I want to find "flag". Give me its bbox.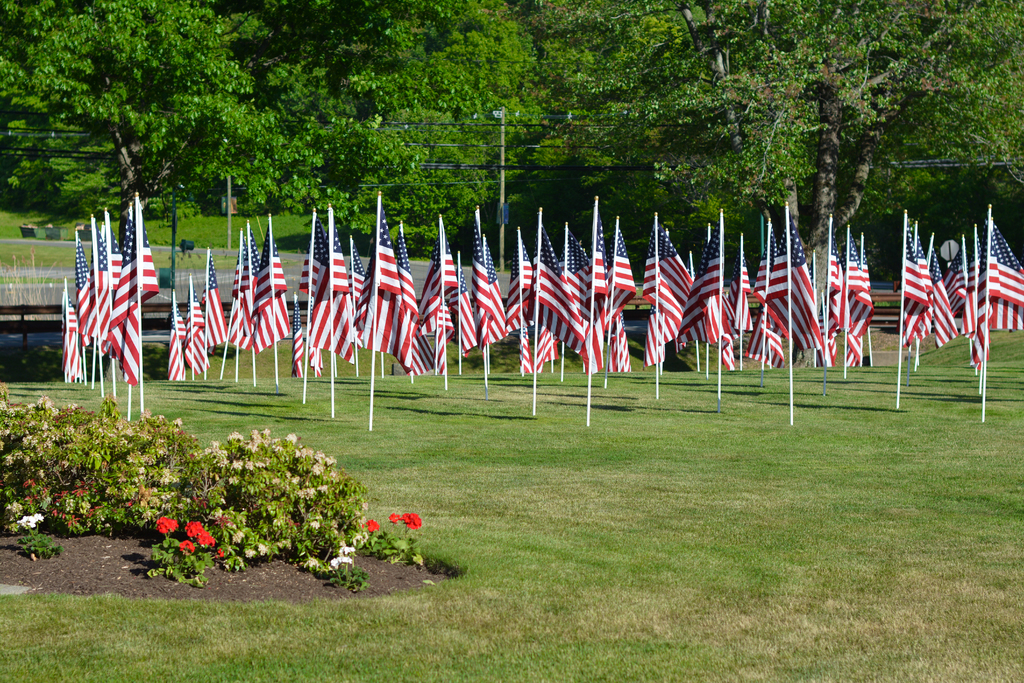
<box>286,213,330,375</box>.
